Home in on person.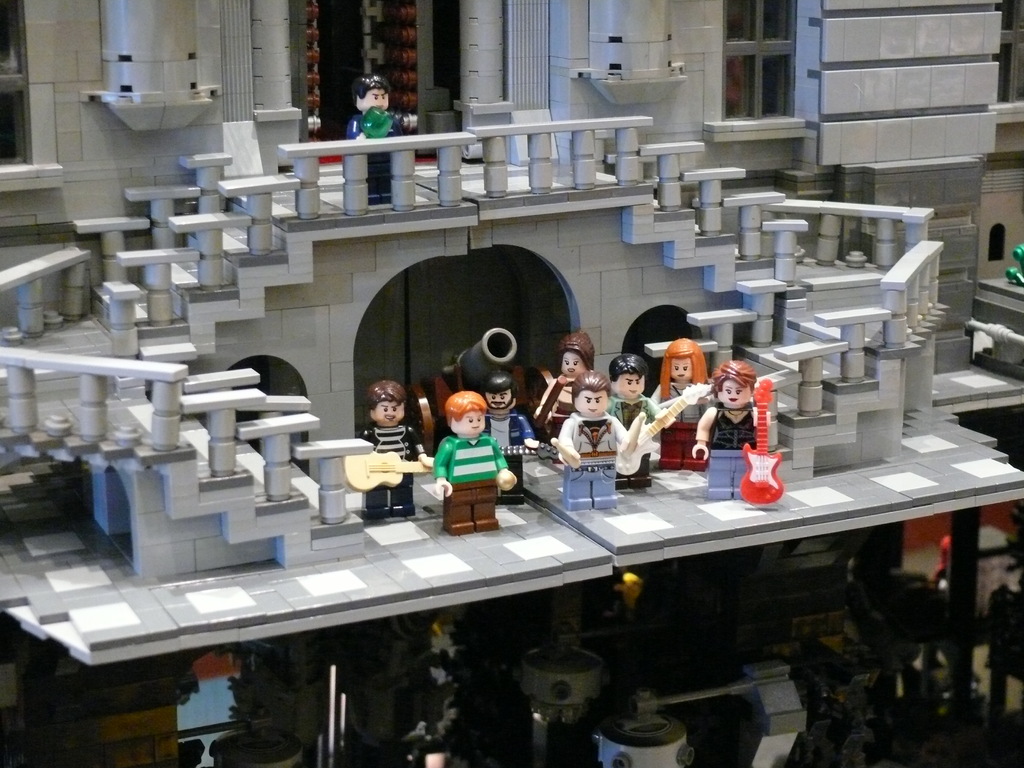
Homed in at select_region(426, 384, 513, 543).
